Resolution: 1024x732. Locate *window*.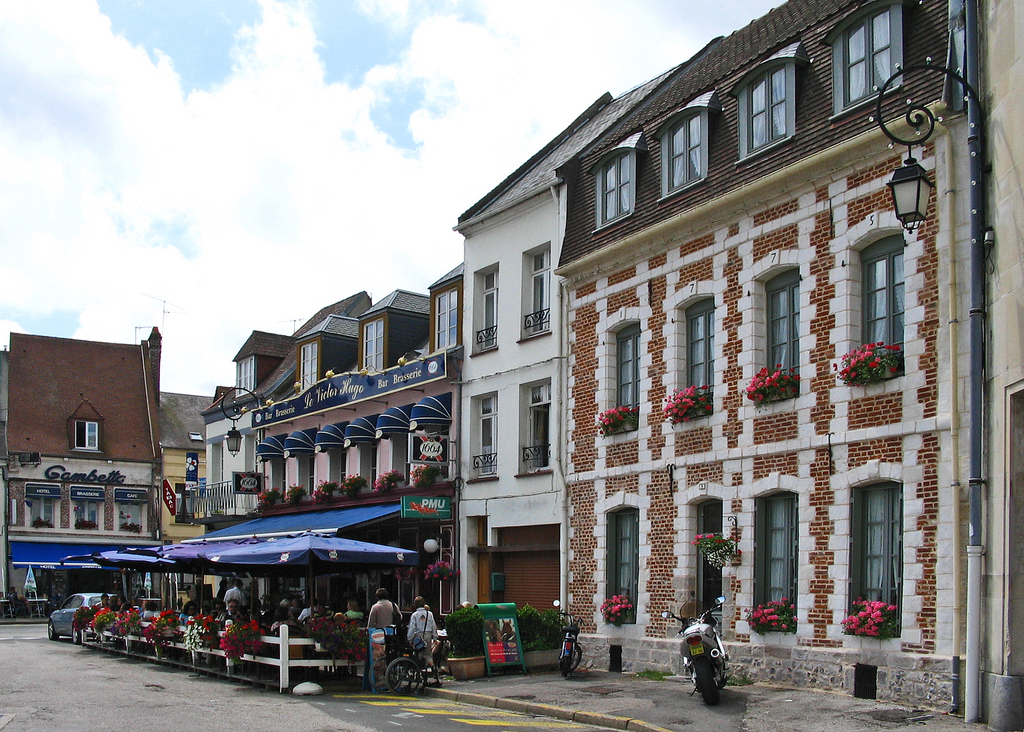
locate(68, 483, 105, 530).
